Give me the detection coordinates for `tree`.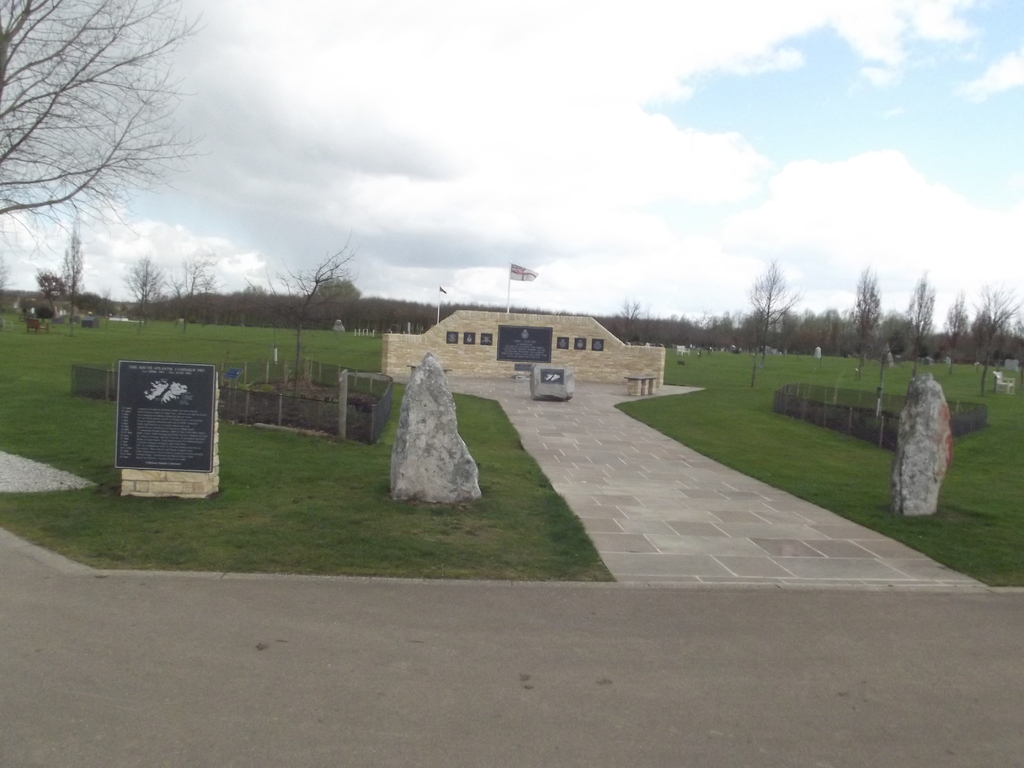
BBox(977, 282, 1000, 383).
